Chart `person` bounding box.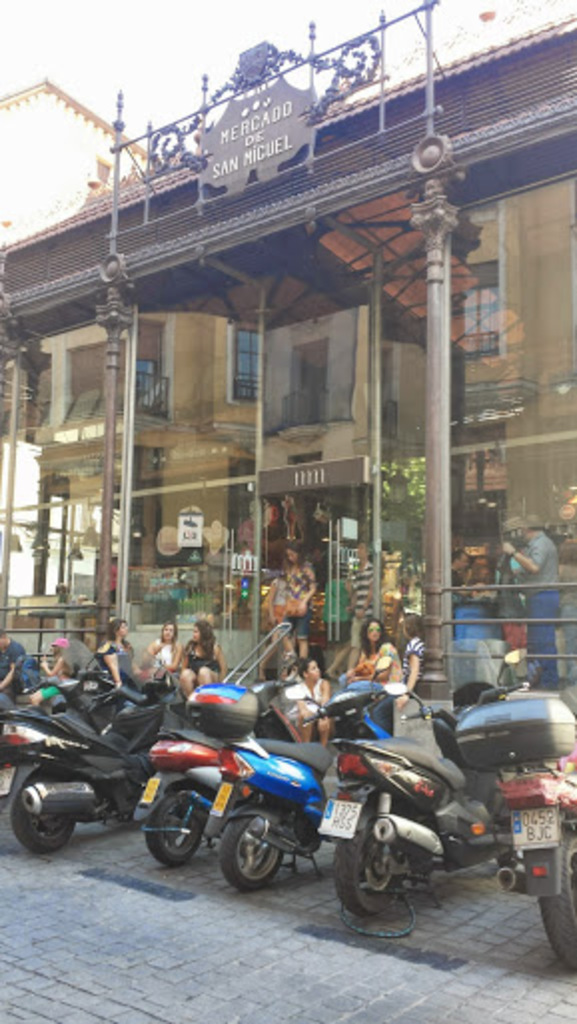
Charted: [264,655,335,749].
